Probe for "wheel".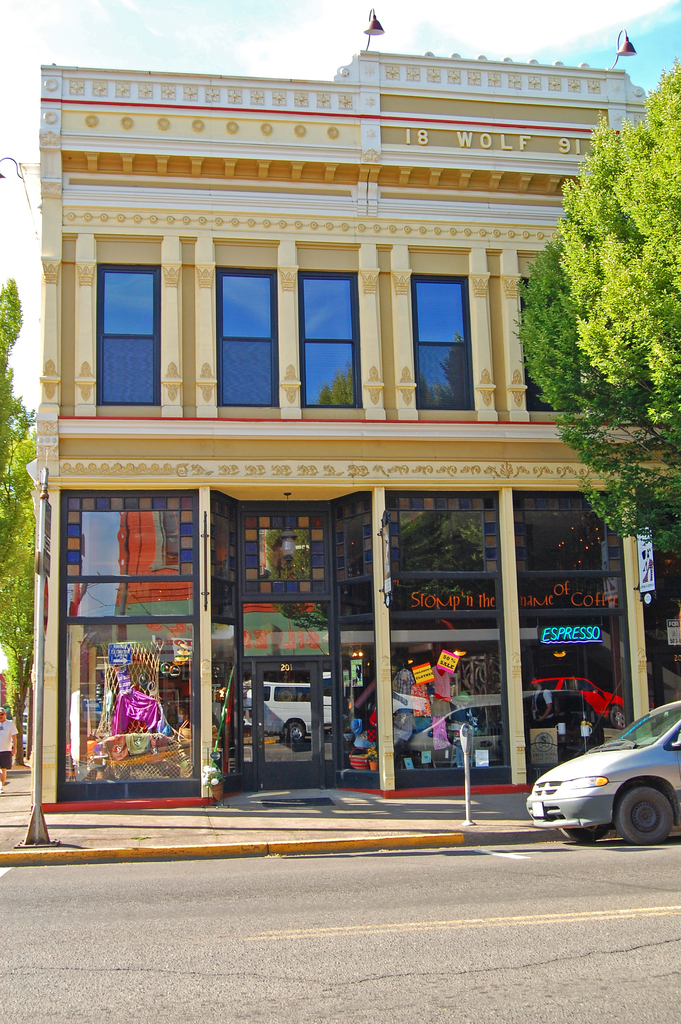
Probe result: left=609, top=780, right=678, bottom=847.
